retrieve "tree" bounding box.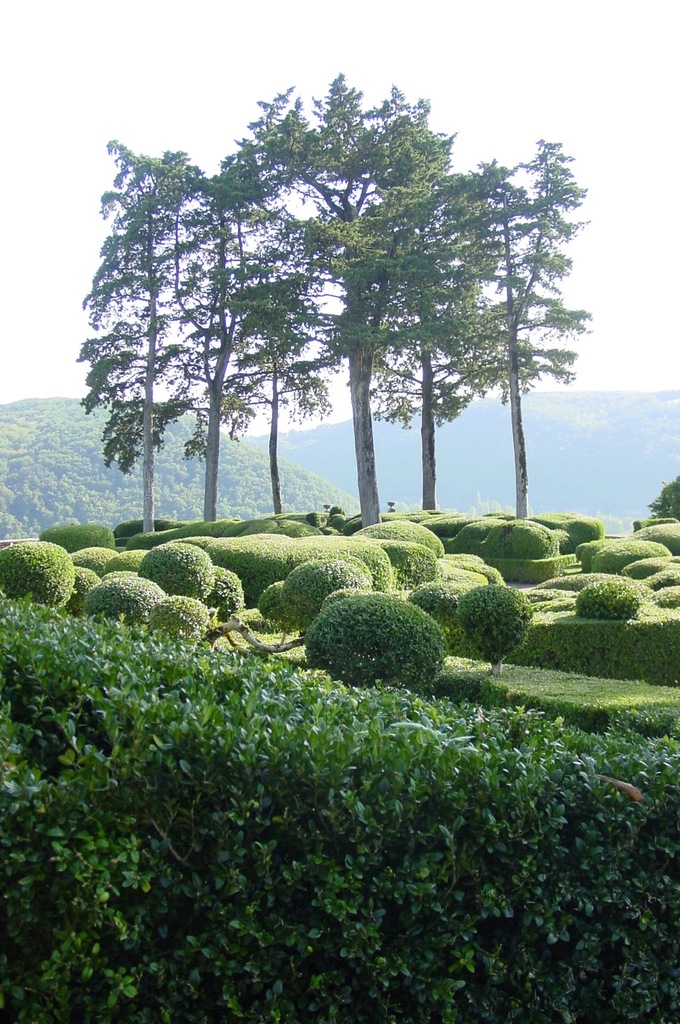
Bounding box: x1=280, y1=550, x2=371, y2=624.
